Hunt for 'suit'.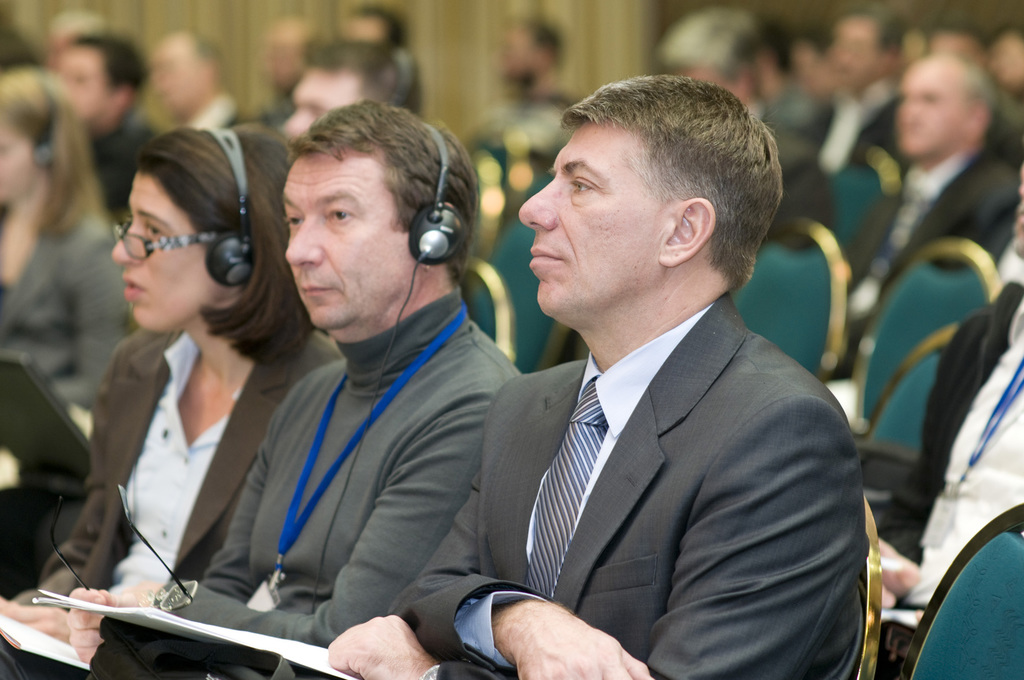
Hunted down at [845, 148, 1014, 392].
